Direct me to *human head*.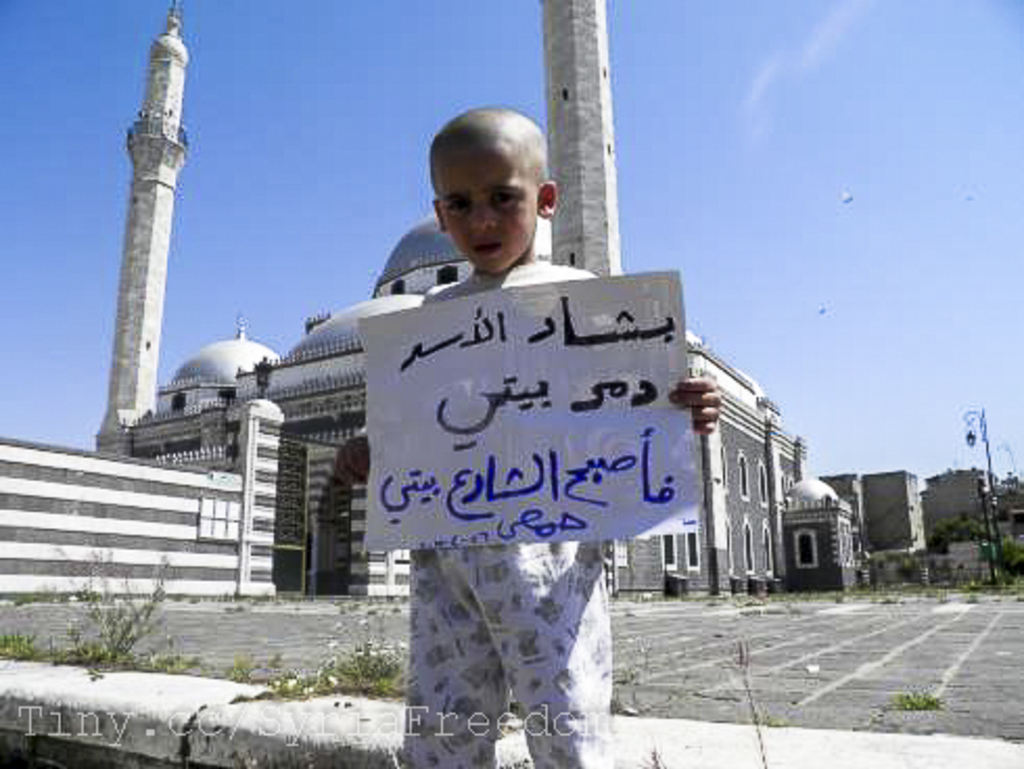
Direction: 414 102 550 265.
